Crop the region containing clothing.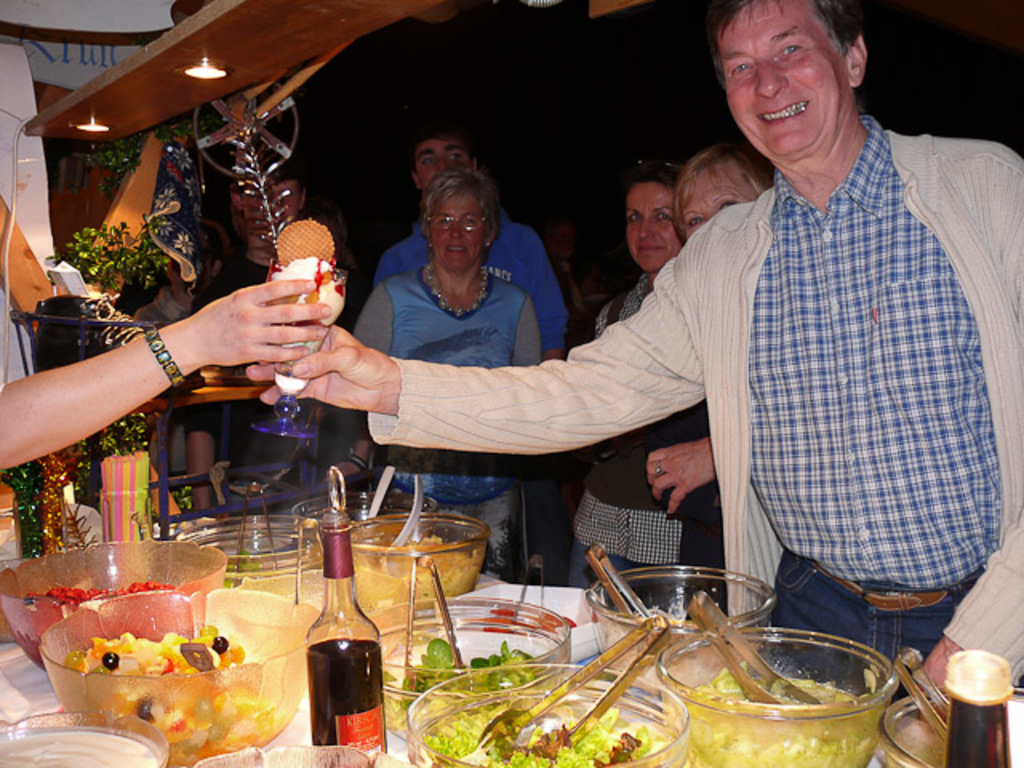
Crop region: locate(350, 253, 547, 574).
